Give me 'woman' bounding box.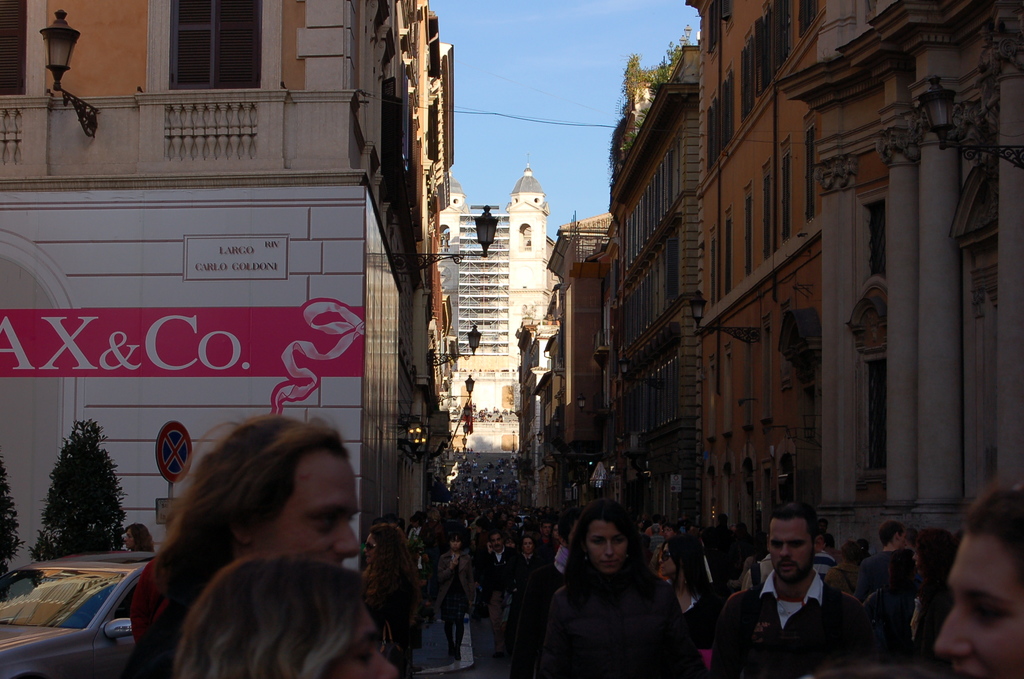
Rect(121, 522, 157, 556).
